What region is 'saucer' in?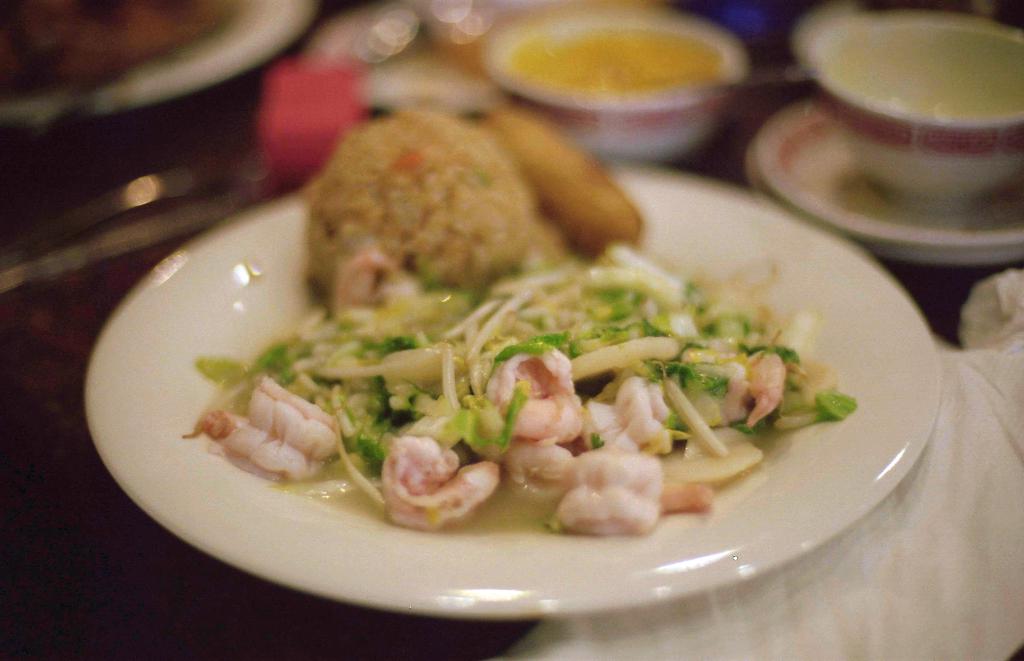
bbox=(746, 99, 1023, 264).
